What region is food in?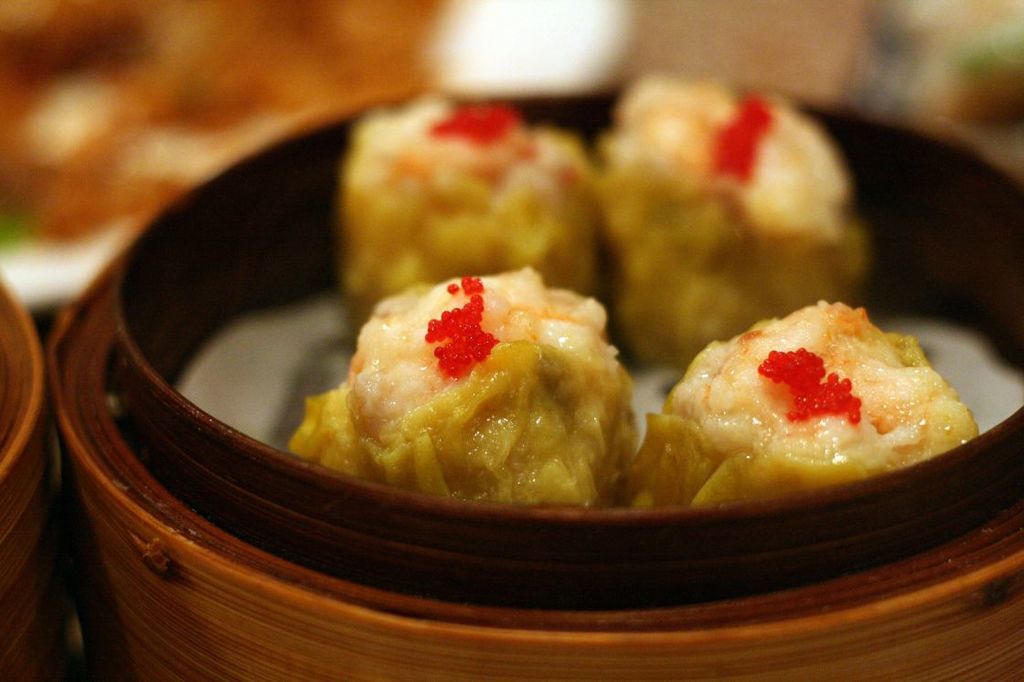
Rect(344, 90, 598, 304).
